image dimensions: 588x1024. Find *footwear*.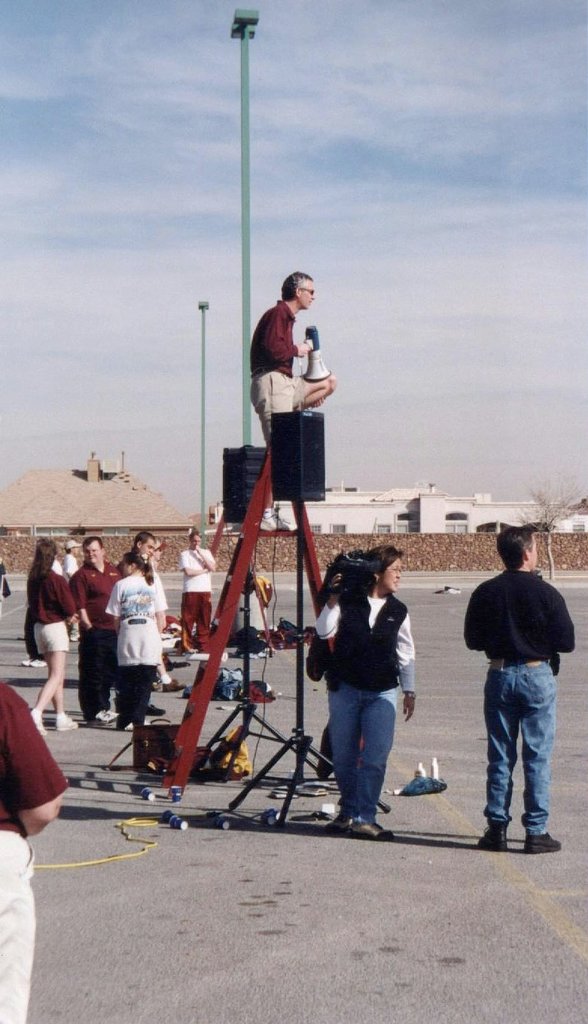
[x1=91, y1=705, x2=107, y2=724].
